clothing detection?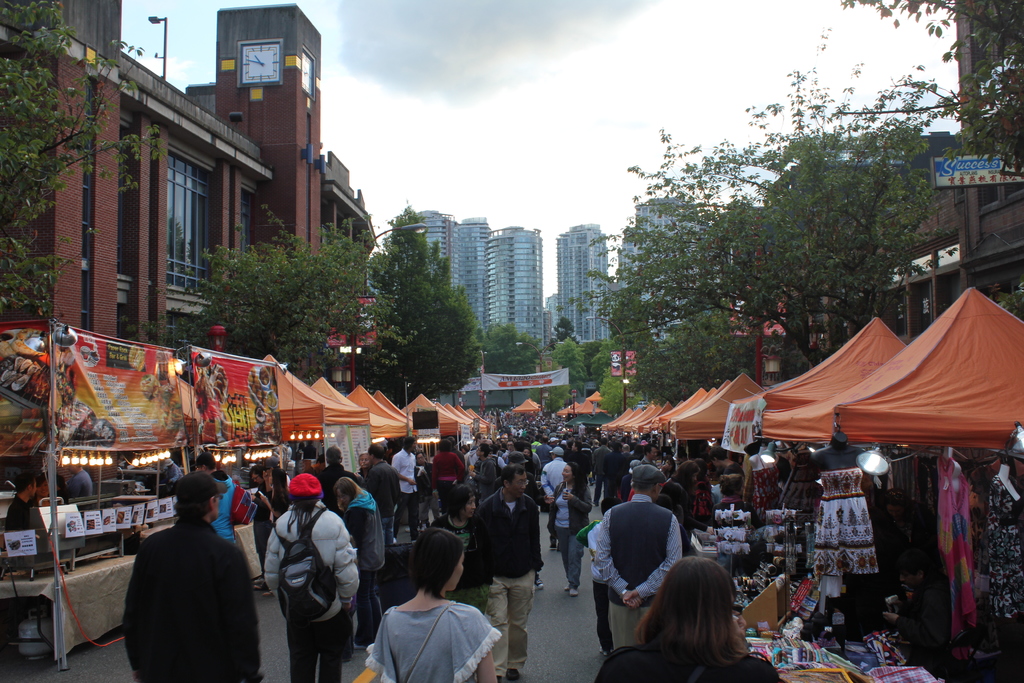
[590,495,684,650]
